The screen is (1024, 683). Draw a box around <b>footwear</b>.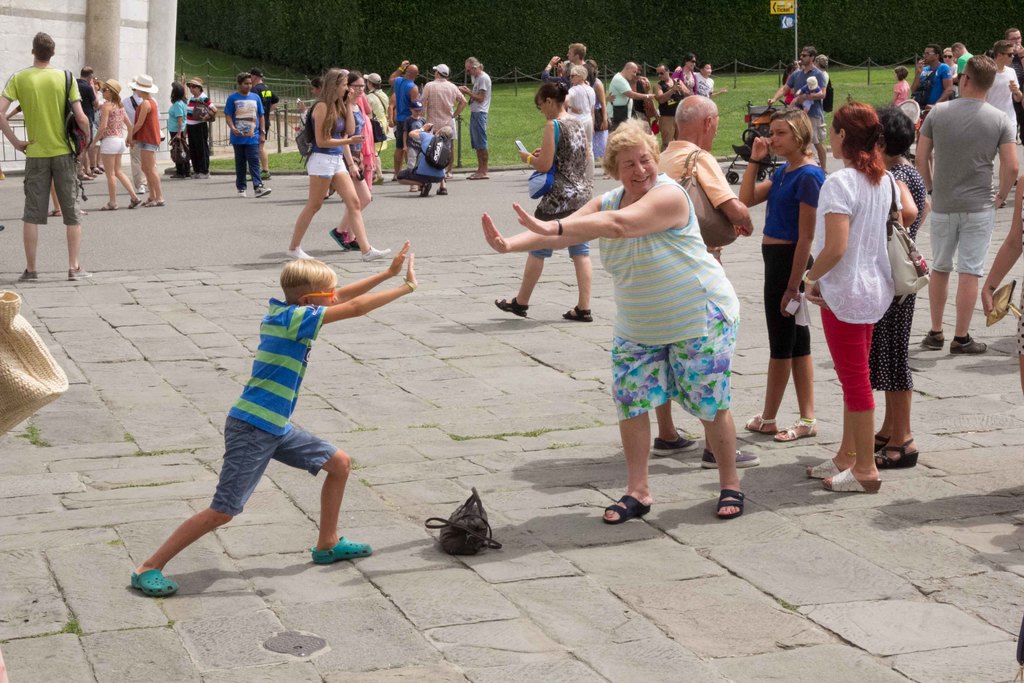
locate(651, 429, 701, 458).
